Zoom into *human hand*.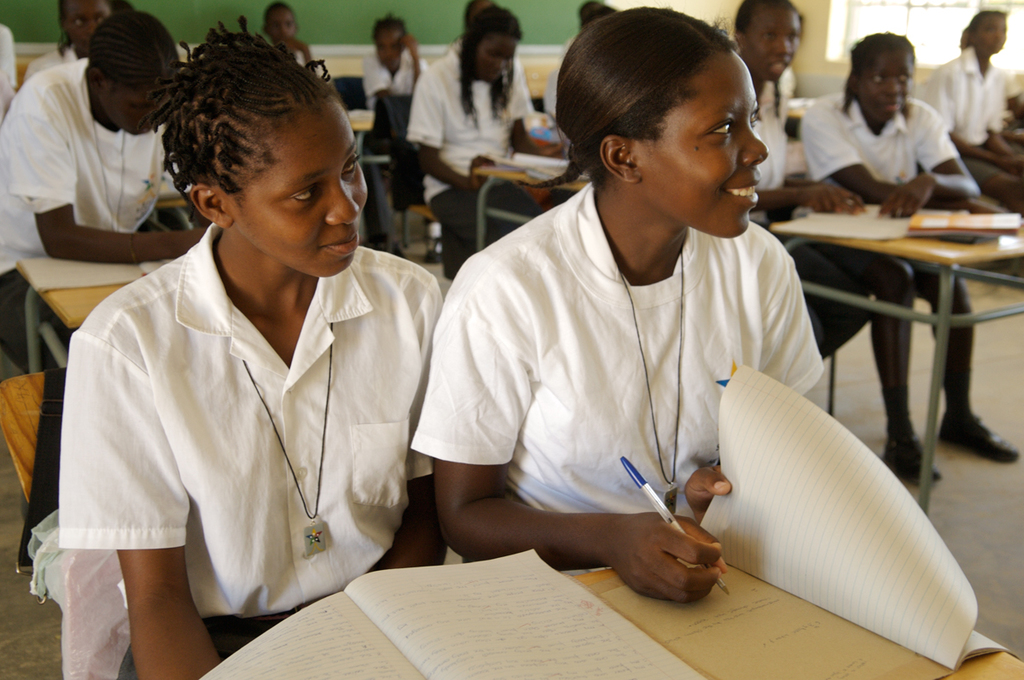
Zoom target: detection(835, 185, 871, 214).
